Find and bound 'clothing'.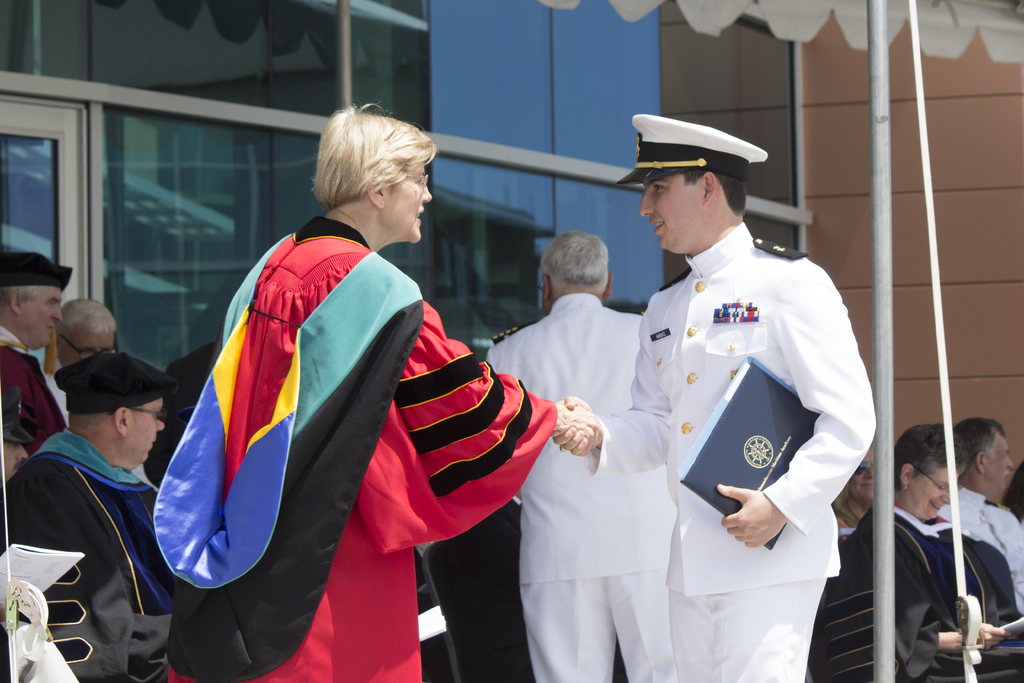
Bound: 607/197/882/653.
